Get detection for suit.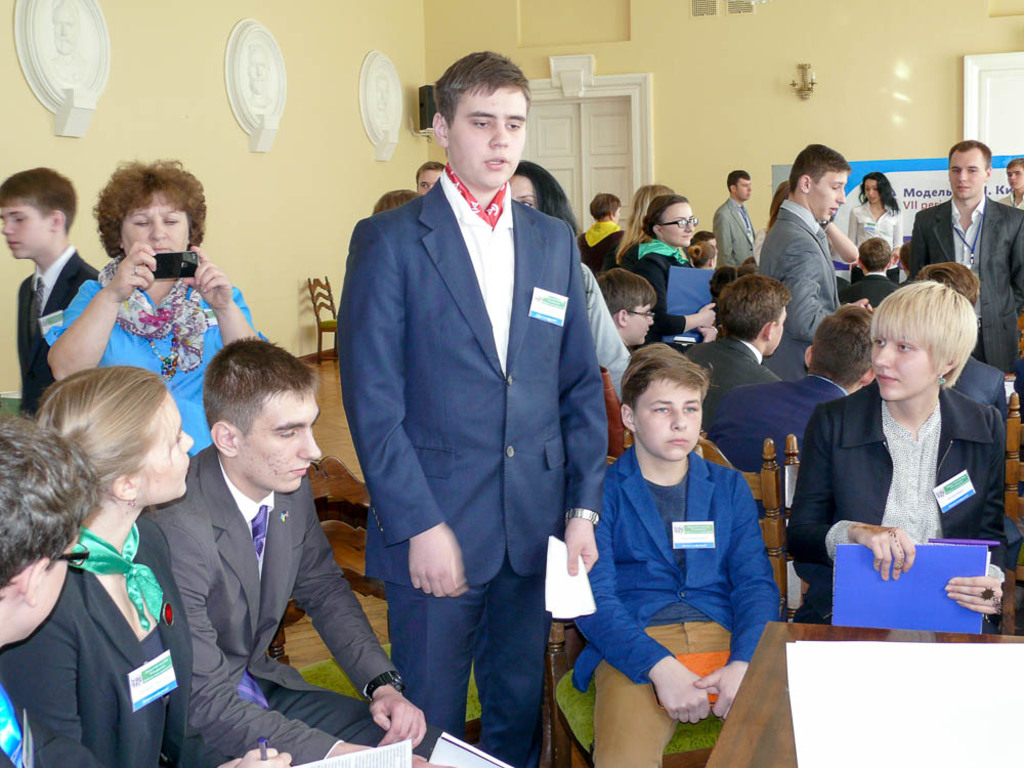
Detection: Rect(686, 334, 783, 400).
